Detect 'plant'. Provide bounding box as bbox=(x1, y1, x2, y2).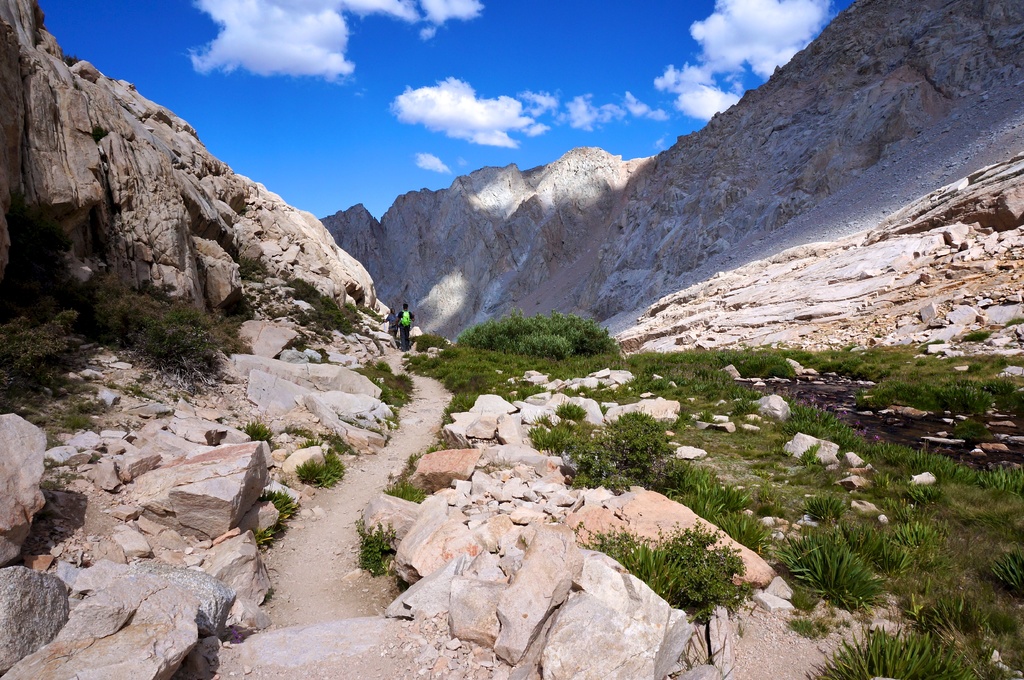
bbox=(969, 344, 1010, 376).
